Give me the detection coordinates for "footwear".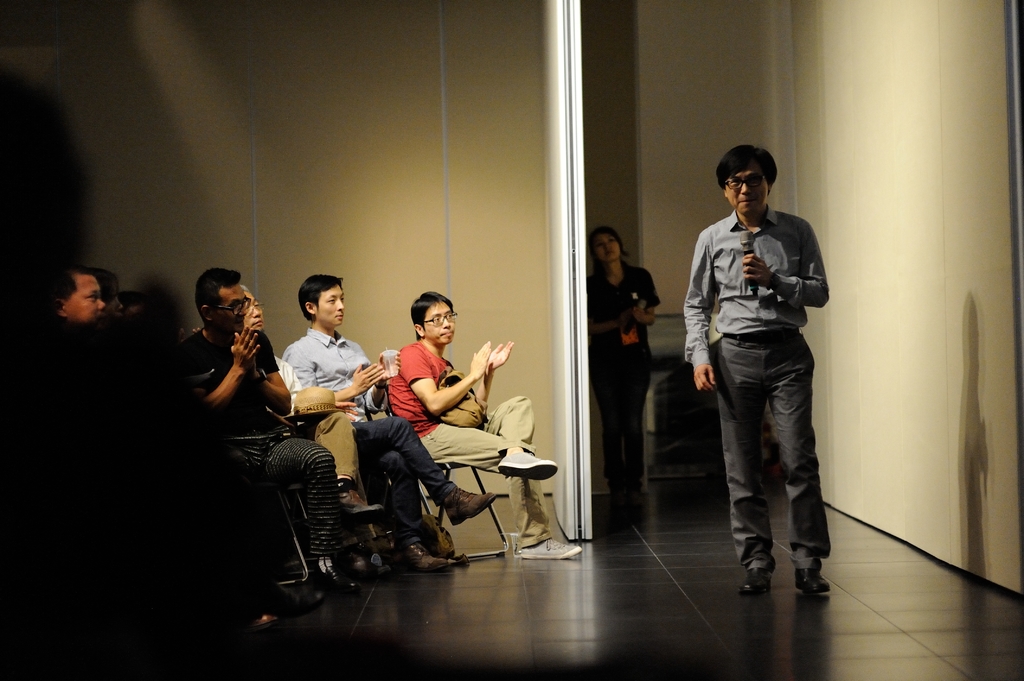
(x1=303, y1=554, x2=365, y2=592).
